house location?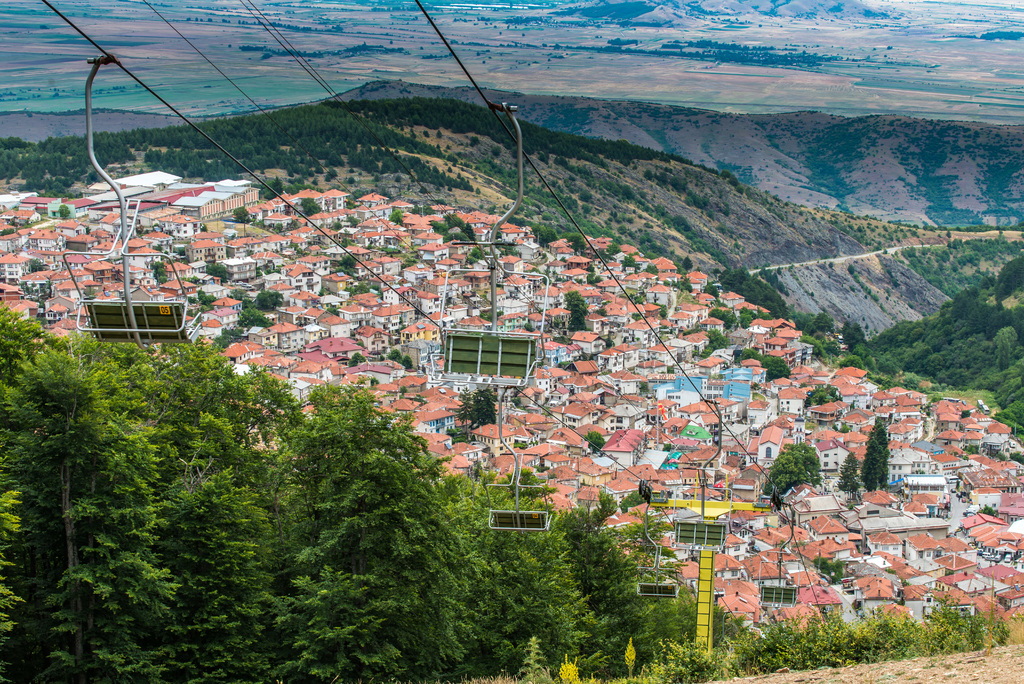
BBox(335, 298, 384, 327)
